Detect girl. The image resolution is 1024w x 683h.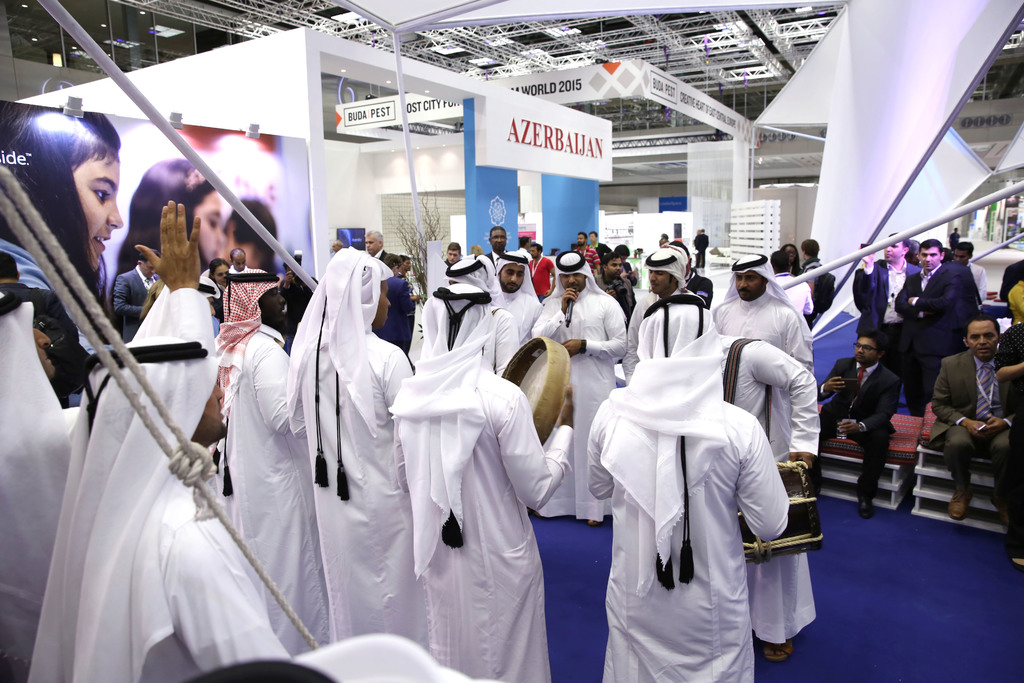
box=[129, 150, 225, 317].
